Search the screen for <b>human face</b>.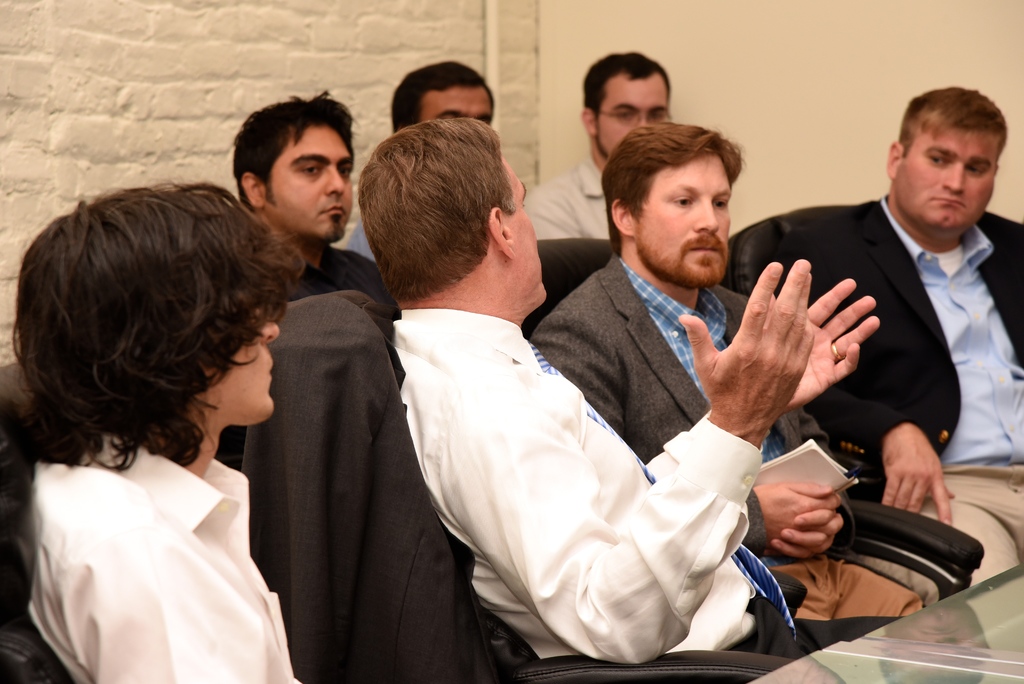
Found at {"left": 212, "top": 310, "right": 278, "bottom": 416}.
